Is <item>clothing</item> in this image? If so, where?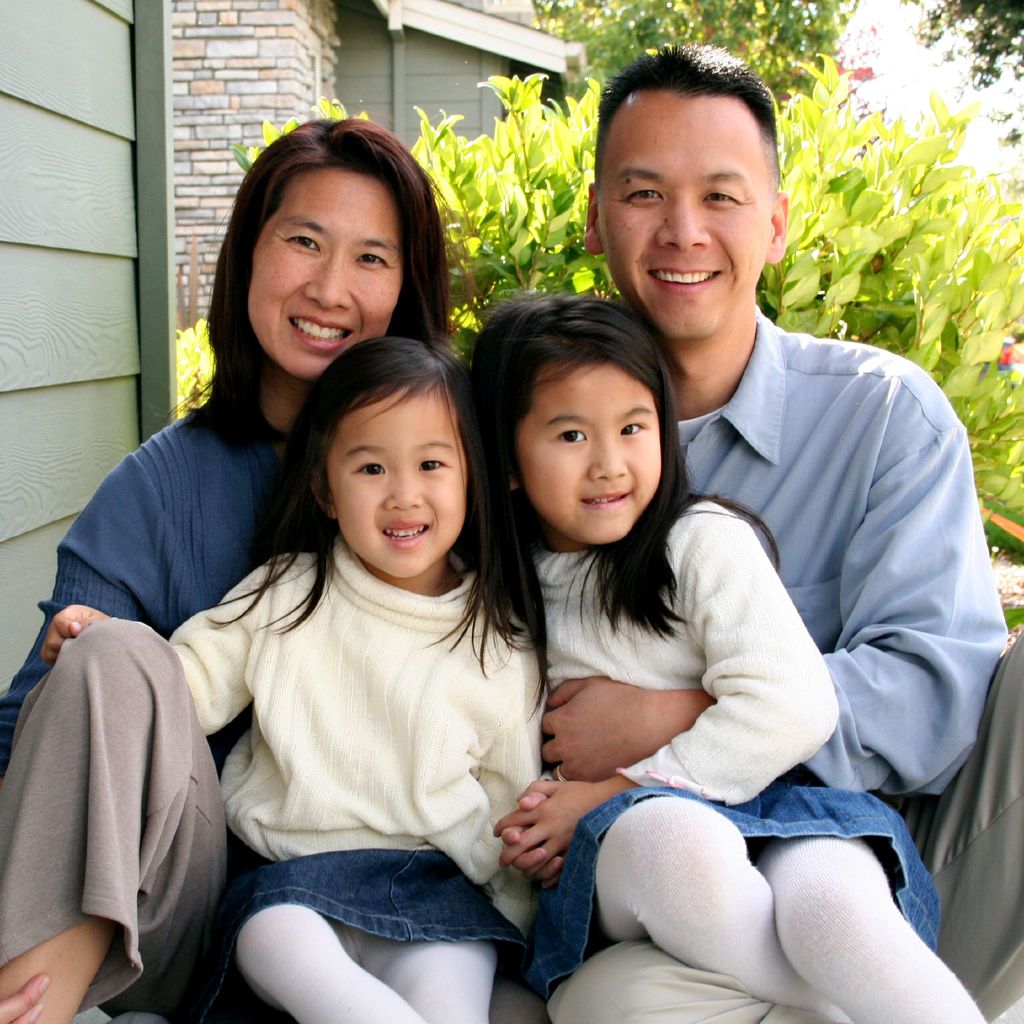
Yes, at region(531, 497, 927, 986).
